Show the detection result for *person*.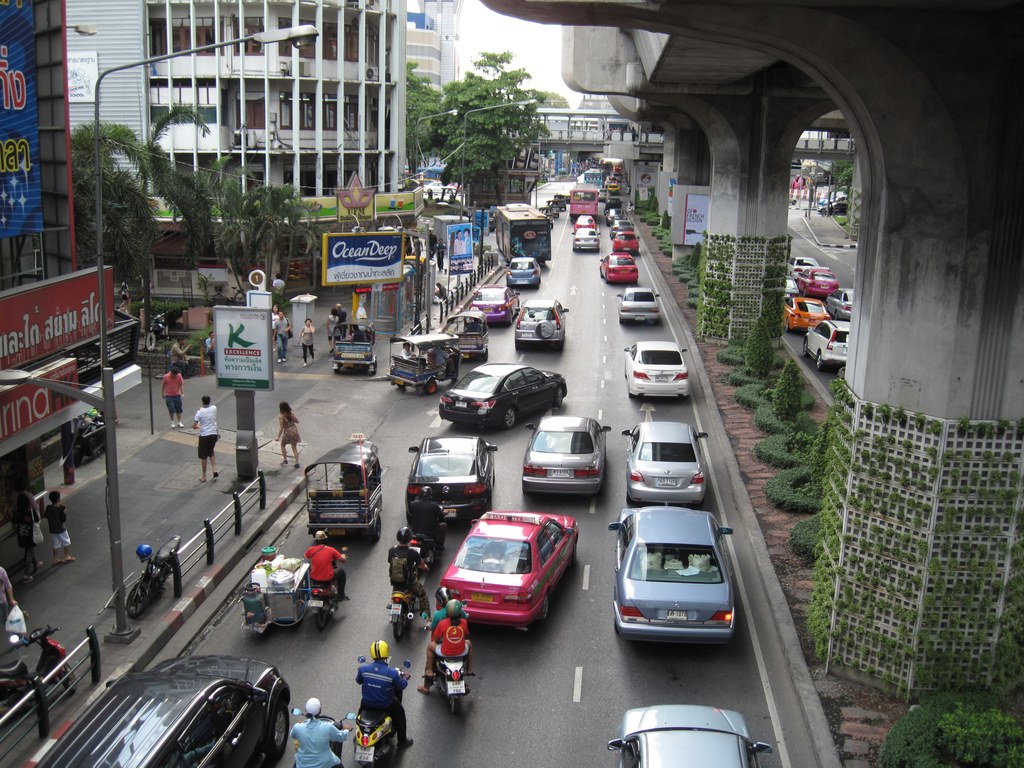
[382, 532, 429, 626].
